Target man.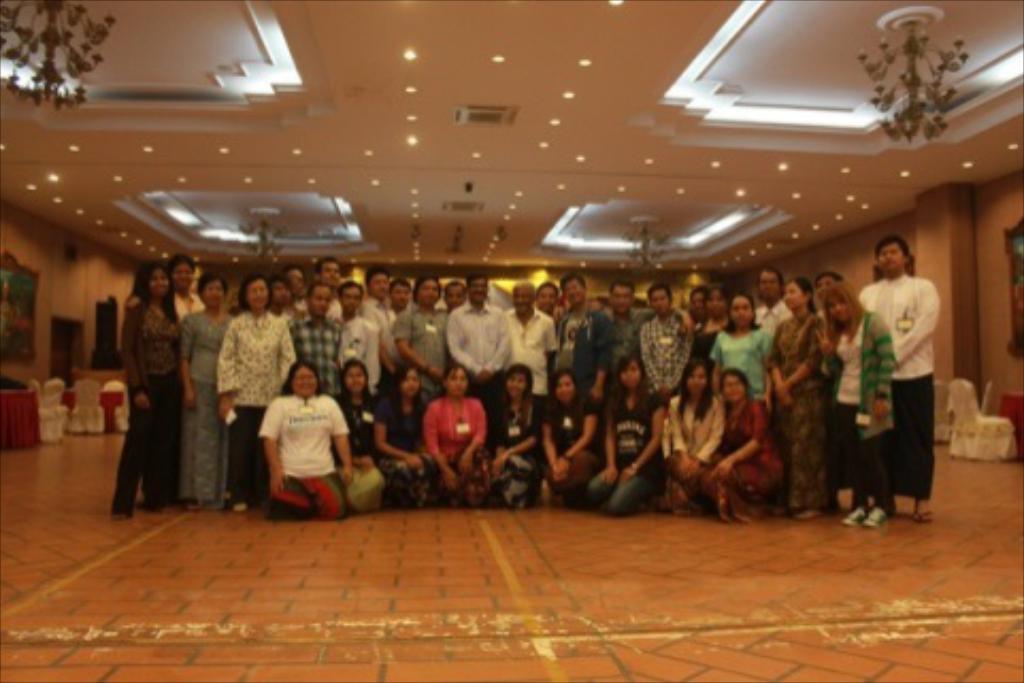
Target region: <box>296,285,336,394</box>.
